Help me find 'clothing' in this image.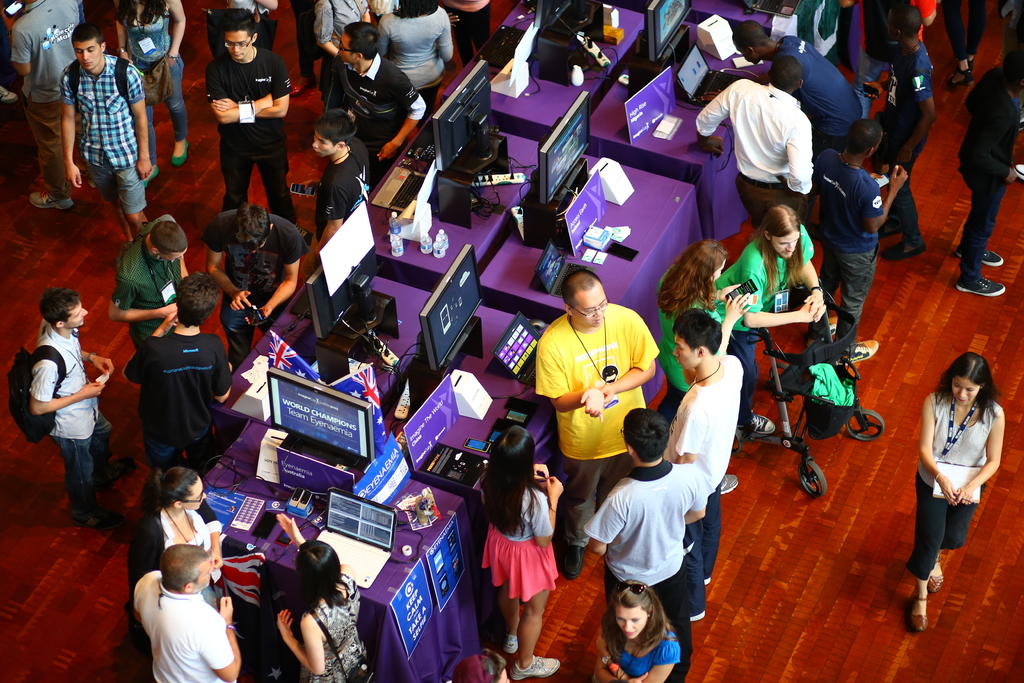
Found it: (left=477, top=483, right=560, bottom=604).
